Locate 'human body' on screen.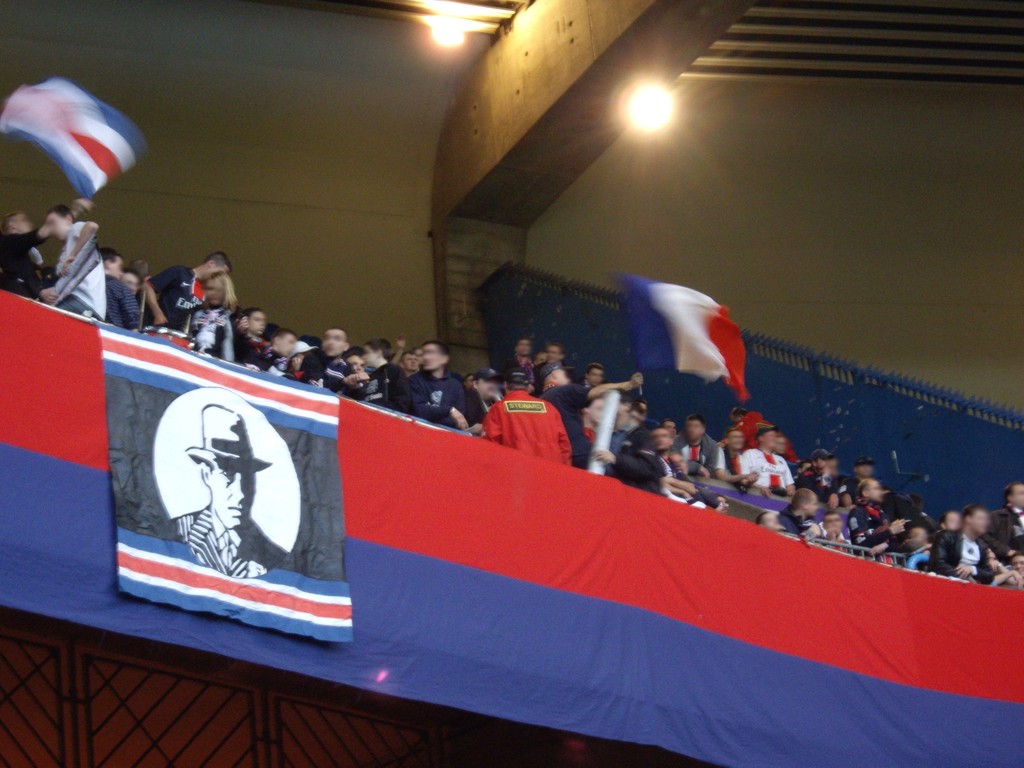
On screen at {"left": 168, "top": 500, "right": 291, "bottom": 577}.
